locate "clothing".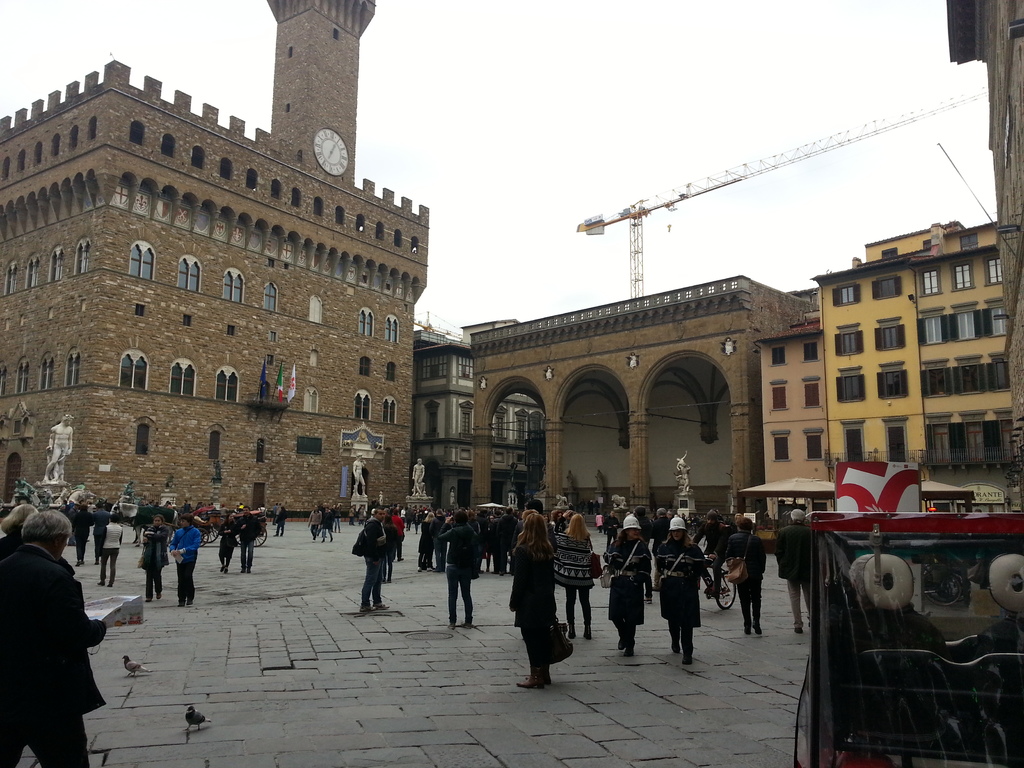
Bounding box: <bbox>652, 544, 714, 648</bbox>.
